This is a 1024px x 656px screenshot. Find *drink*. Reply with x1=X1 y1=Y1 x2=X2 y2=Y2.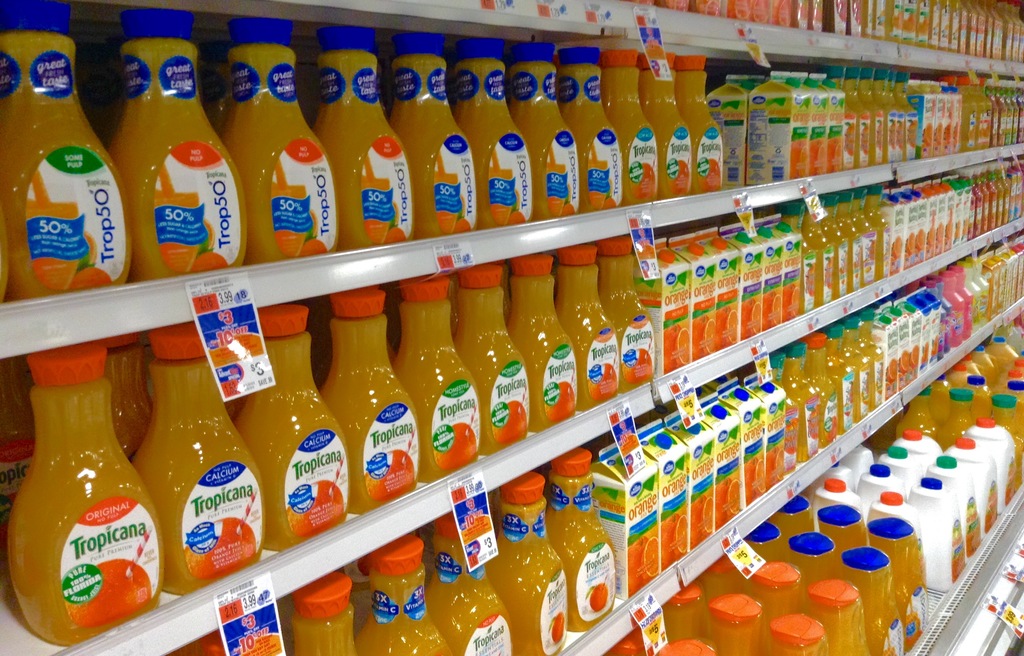
x1=840 y1=193 x2=863 y2=291.
